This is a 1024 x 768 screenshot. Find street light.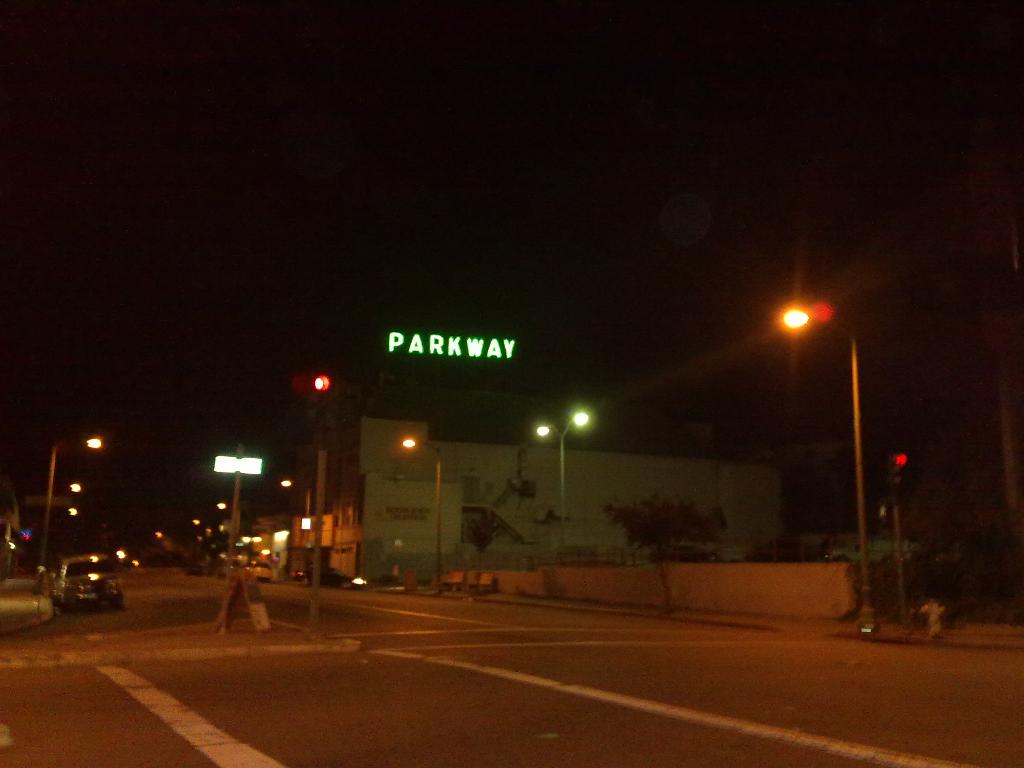
Bounding box: (x1=217, y1=503, x2=250, y2=566).
